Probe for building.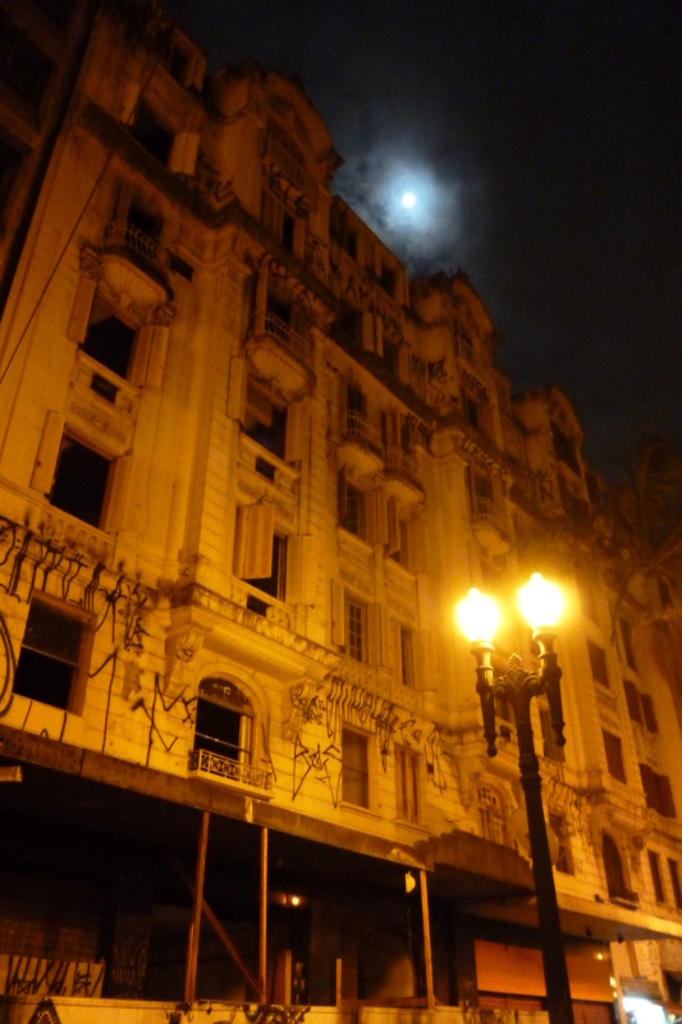
Probe result: left=0, top=0, right=681, bottom=1023.
